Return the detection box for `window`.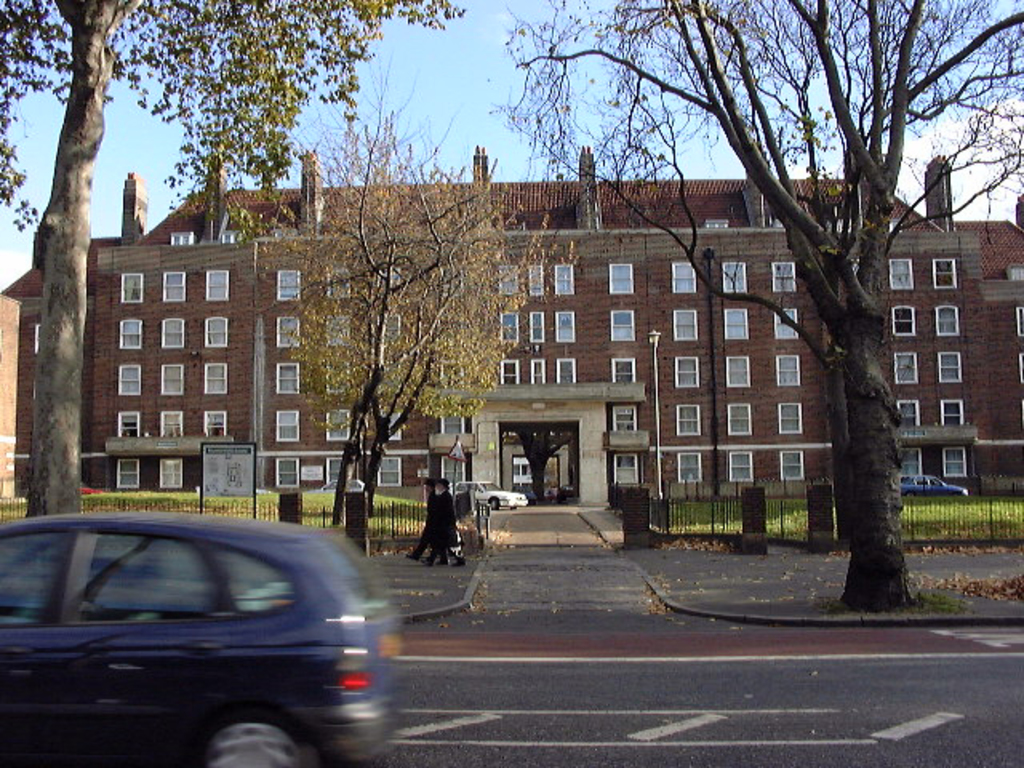
501:362:518:386.
